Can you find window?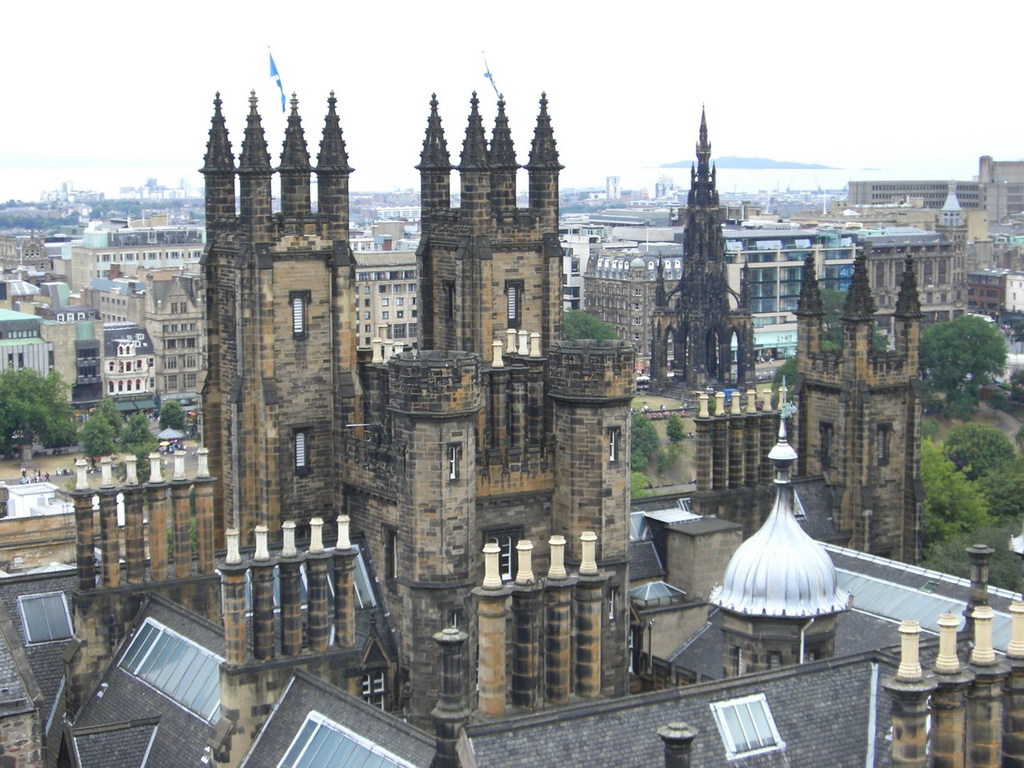
Yes, bounding box: {"x1": 679, "y1": 496, "x2": 692, "y2": 516}.
